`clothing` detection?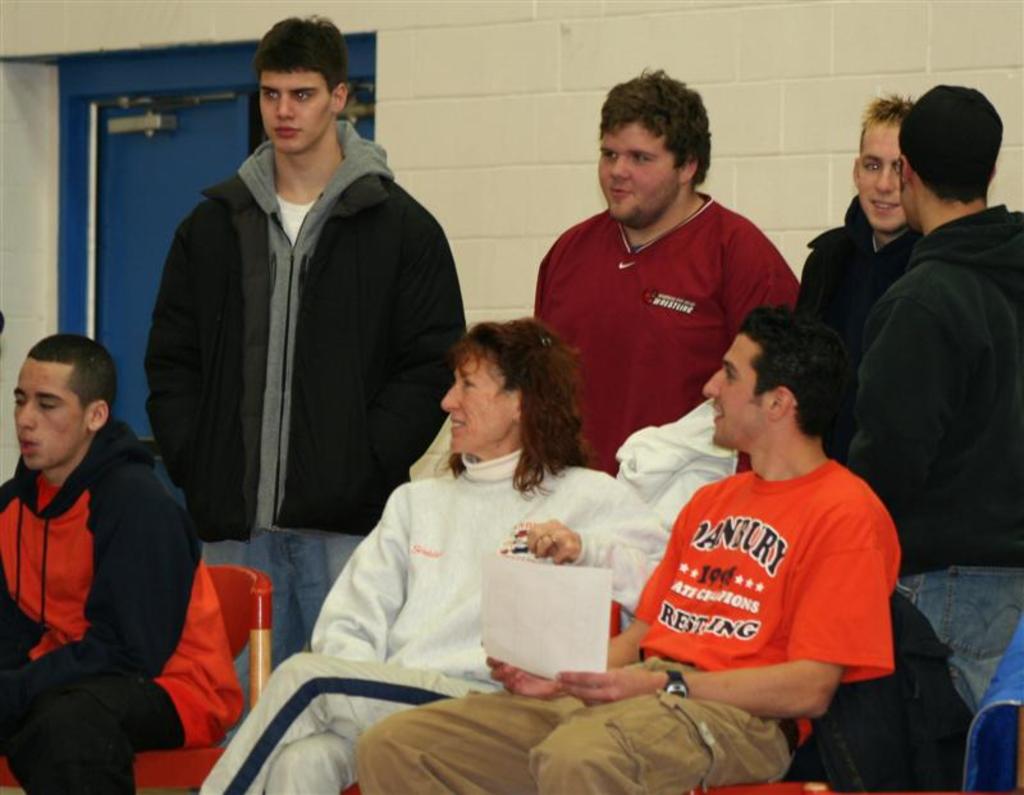
{"left": 803, "top": 197, "right": 924, "bottom": 448}
